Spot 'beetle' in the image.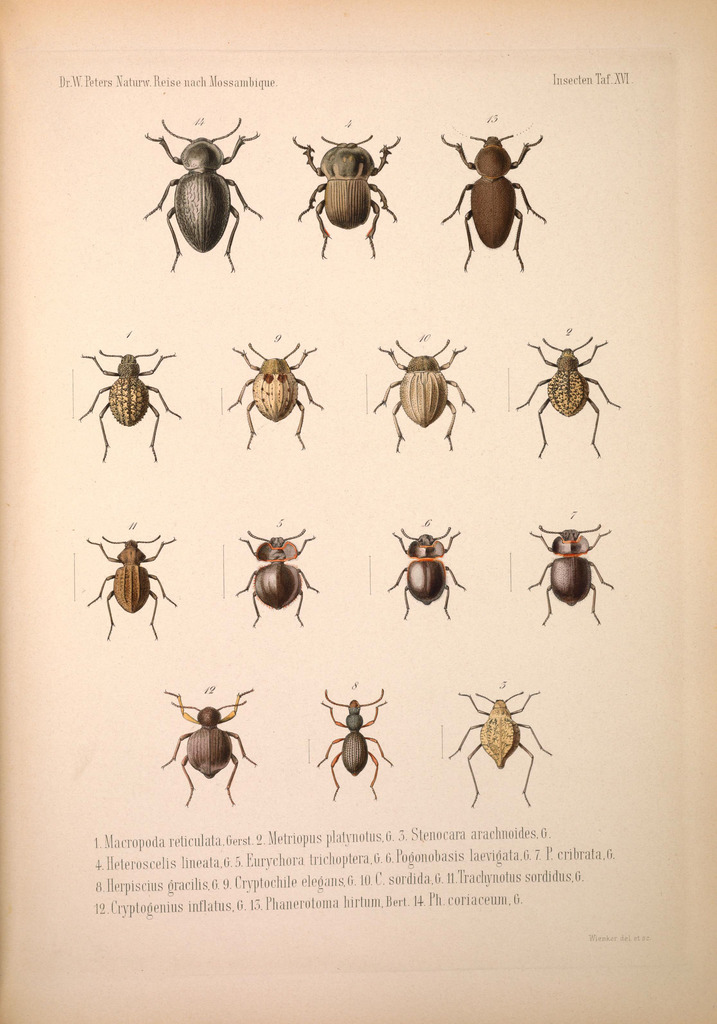
'beetle' found at [382,513,472,630].
